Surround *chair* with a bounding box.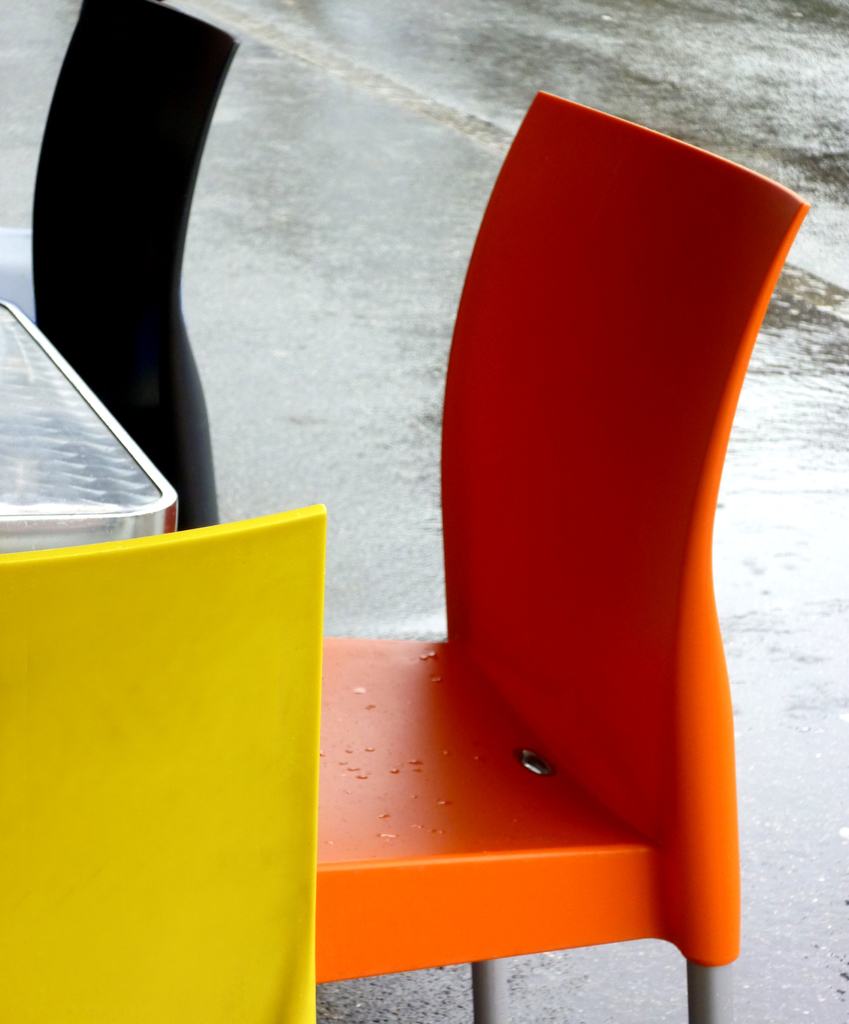
{"x1": 0, "y1": 500, "x2": 324, "y2": 1023}.
